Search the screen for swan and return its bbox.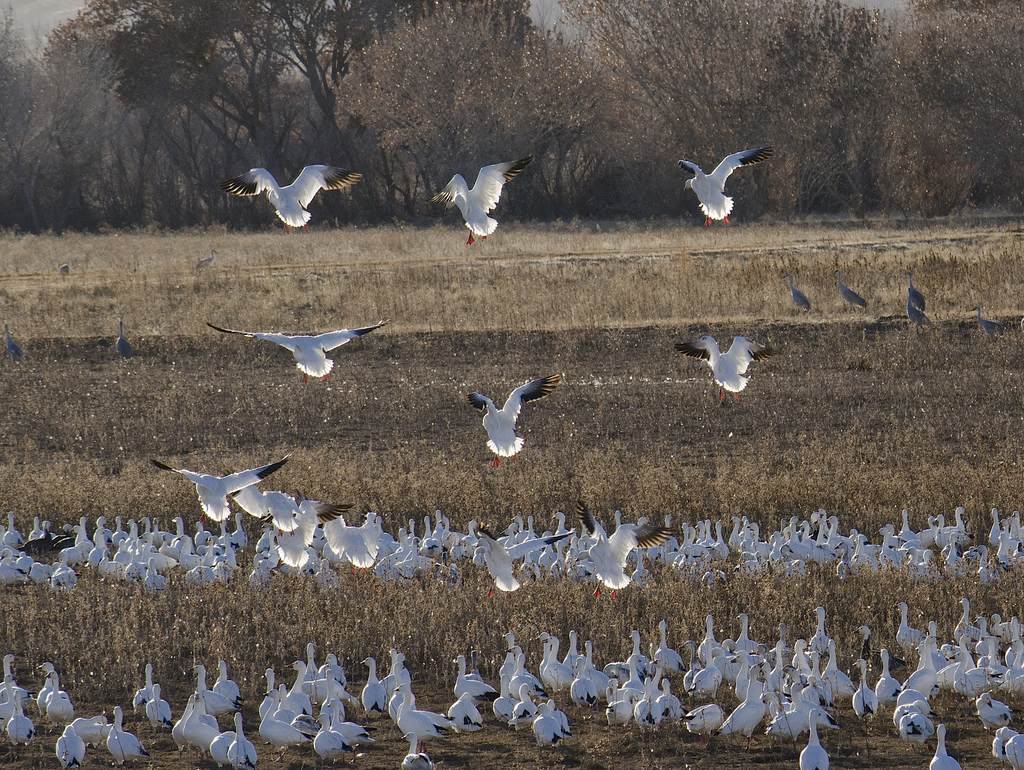
Found: locate(449, 523, 467, 550).
